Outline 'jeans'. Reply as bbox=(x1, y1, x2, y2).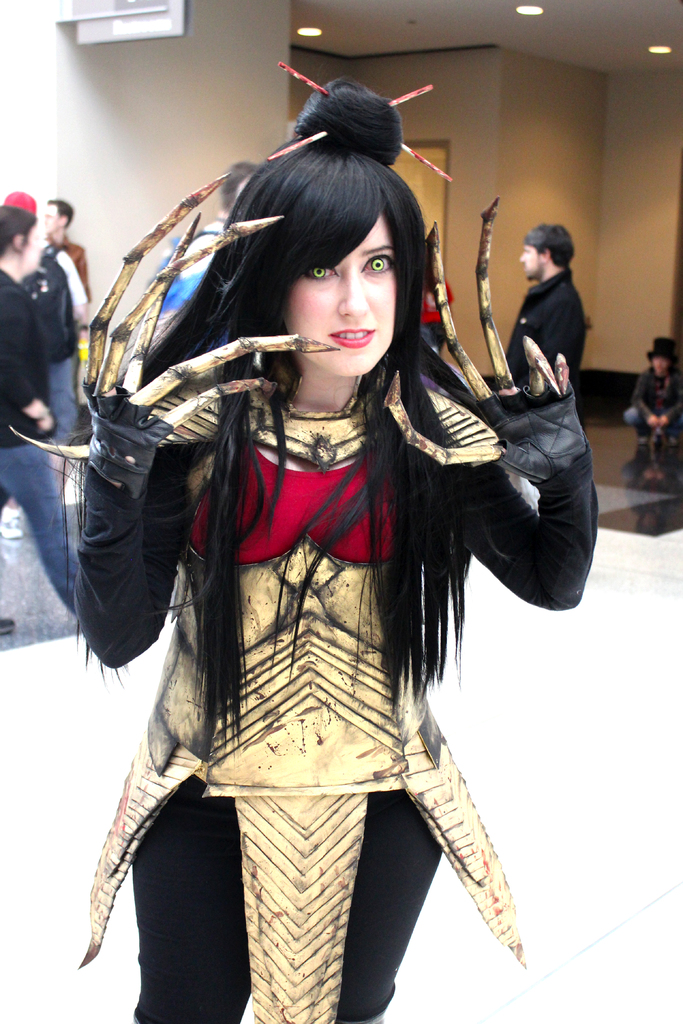
bbox=(46, 346, 74, 447).
